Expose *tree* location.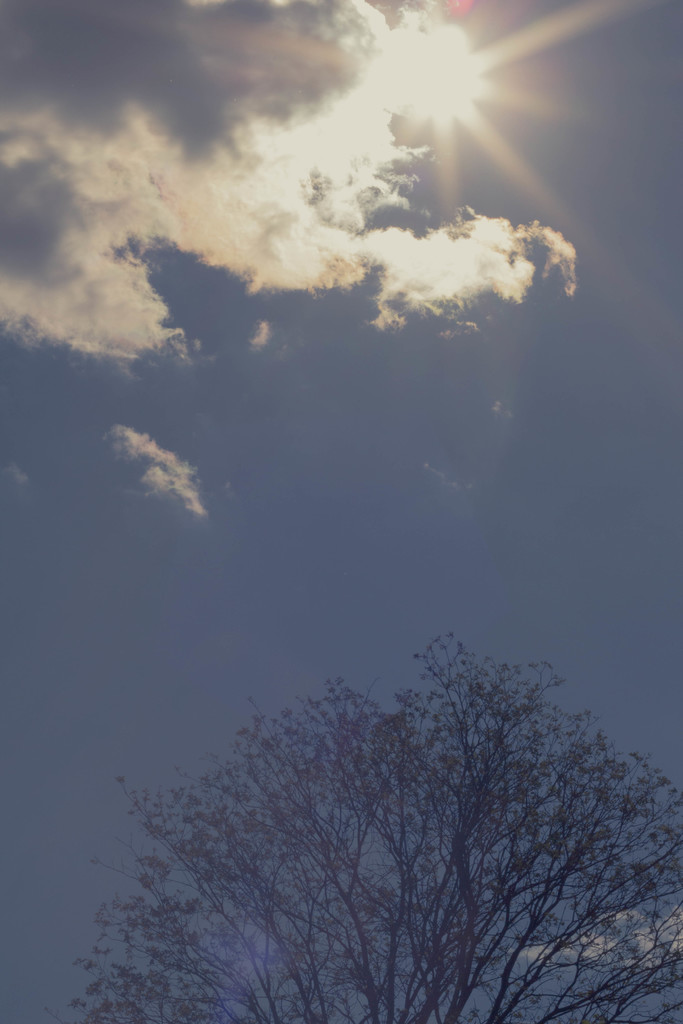
Exposed at select_region(47, 617, 682, 1023).
